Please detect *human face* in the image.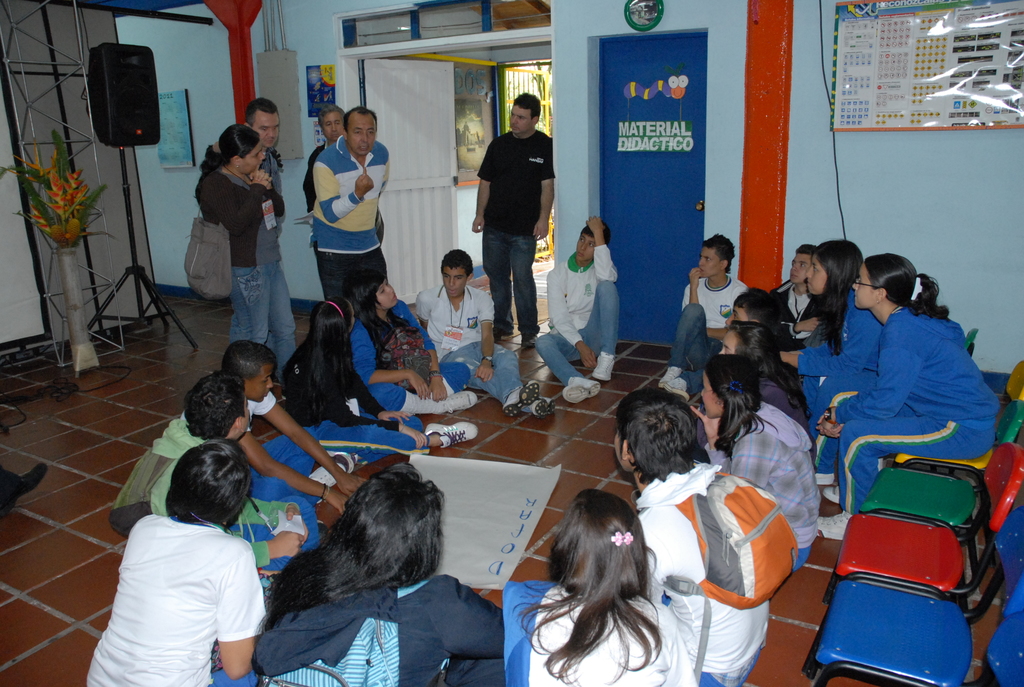
[324, 113, 342, 138].
